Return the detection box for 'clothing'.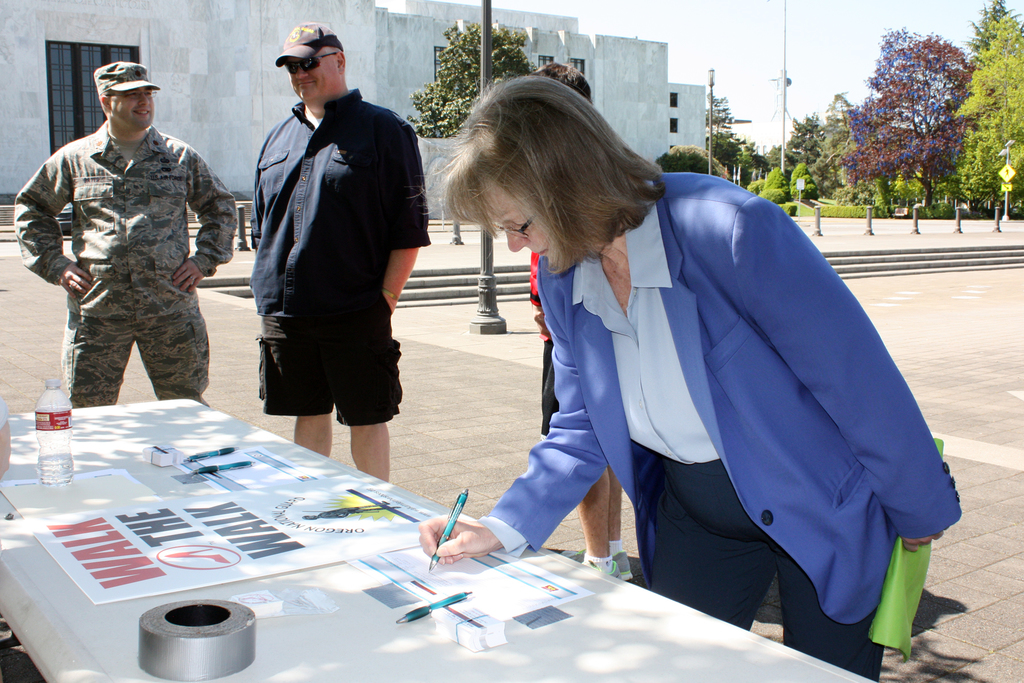
bbox=[249, 86, 430, 429].
